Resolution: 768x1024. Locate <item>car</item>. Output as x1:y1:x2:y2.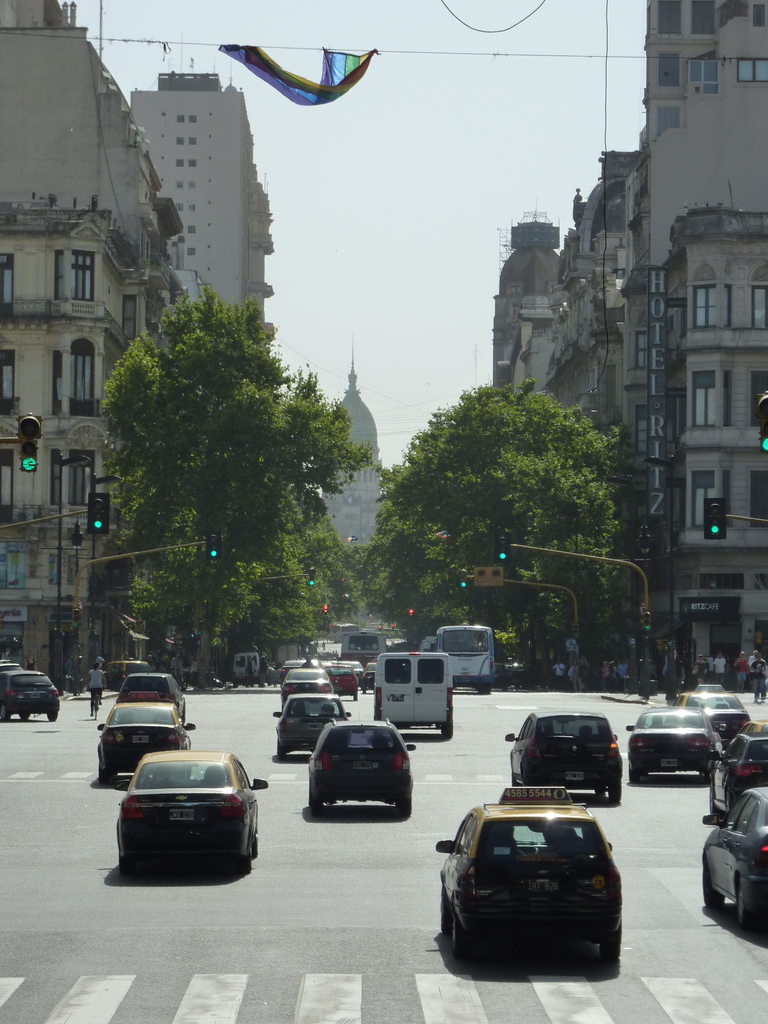
283:668:337:689.
